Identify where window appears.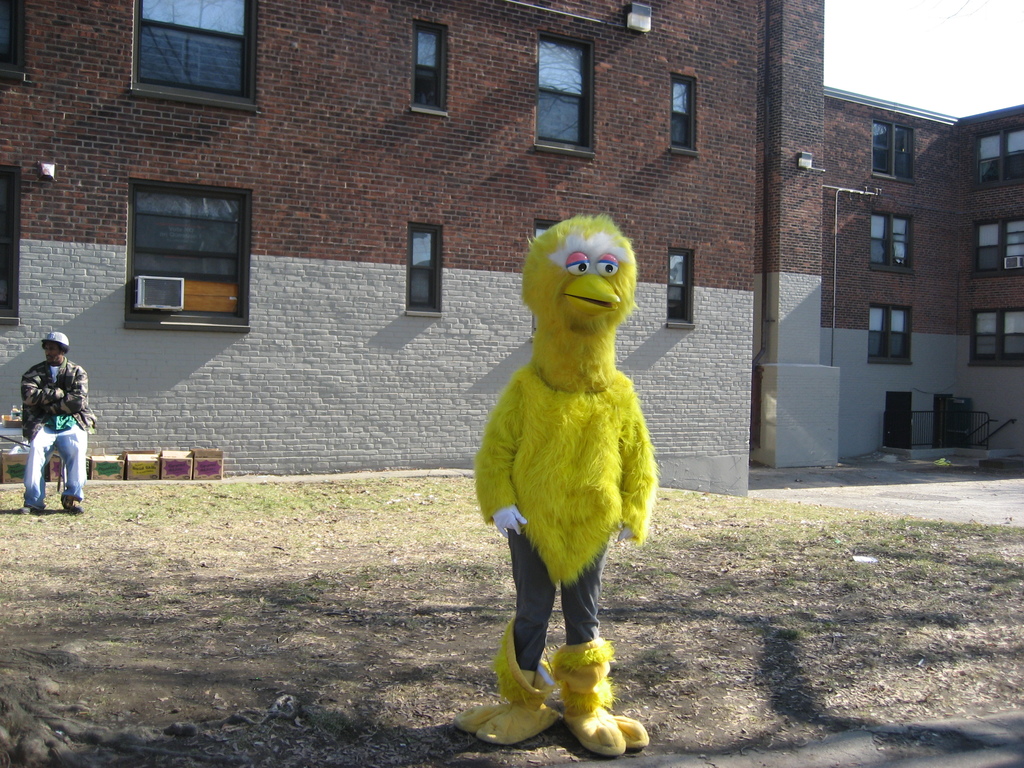
Appears at 975 124 1023 189.
